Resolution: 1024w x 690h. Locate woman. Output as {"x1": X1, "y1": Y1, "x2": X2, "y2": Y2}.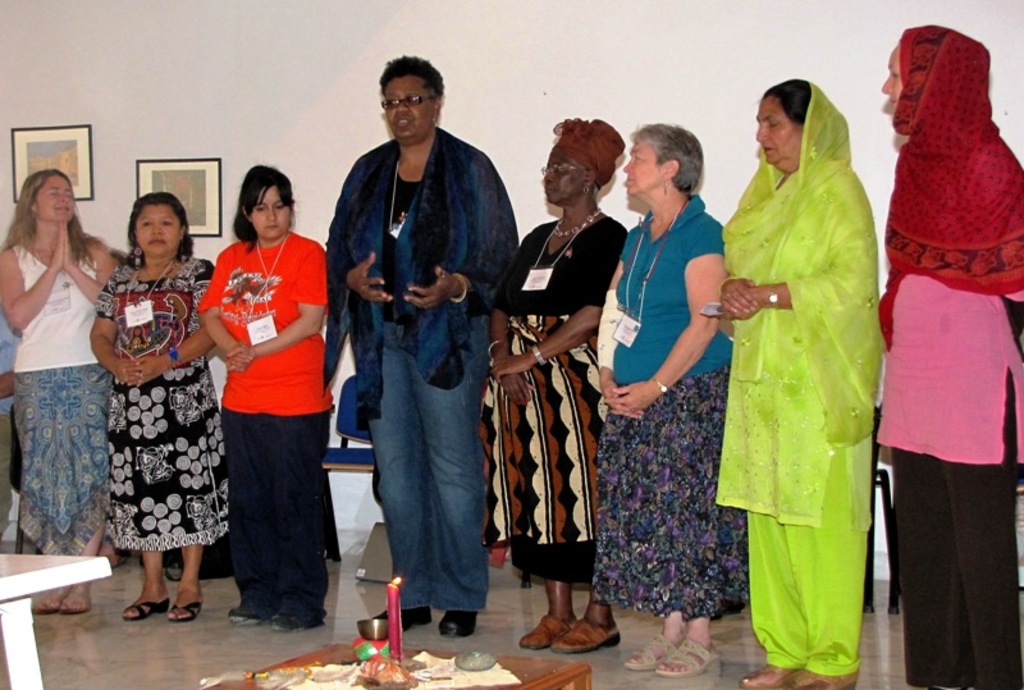
{"x1": 595, "y1": 122, "x2": 751, "y2": 678}.
